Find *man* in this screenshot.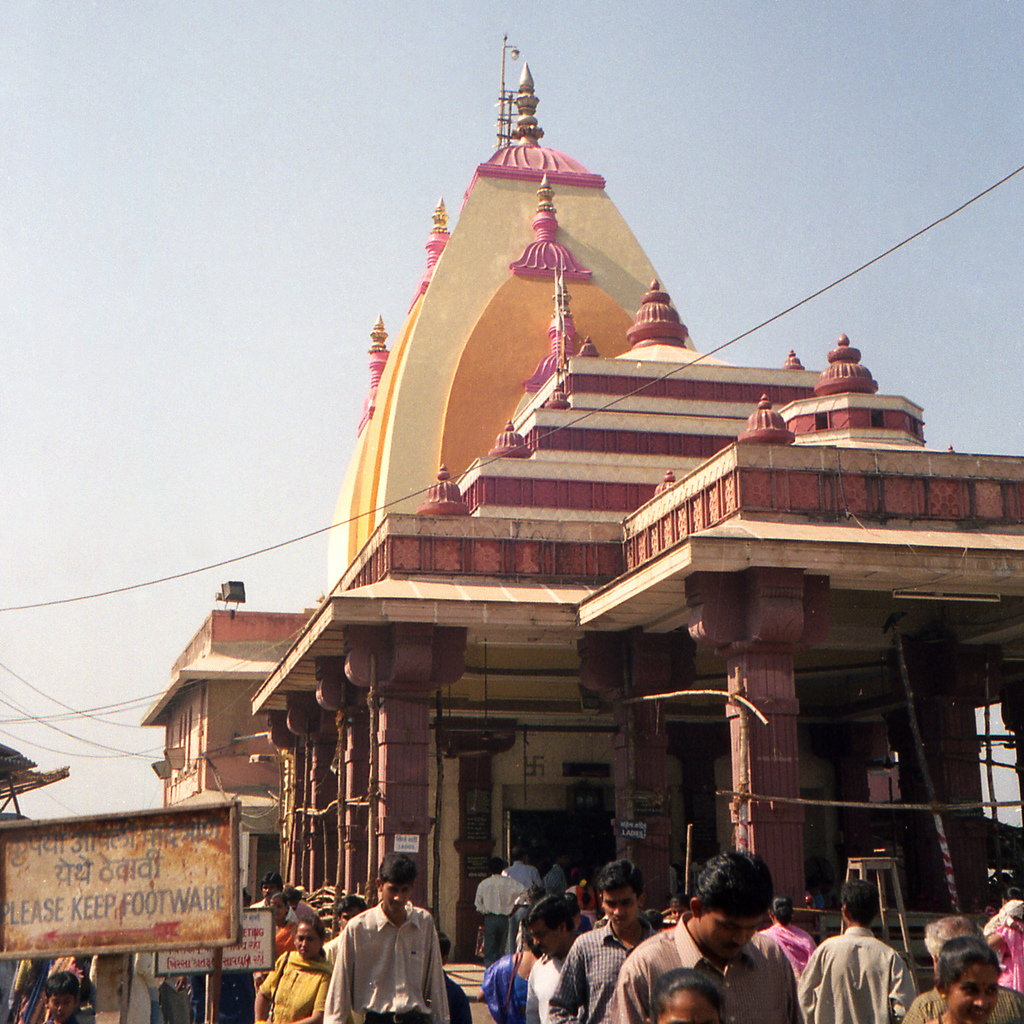
The bounding box for *man* is <box>503,854,541,942</box>.
